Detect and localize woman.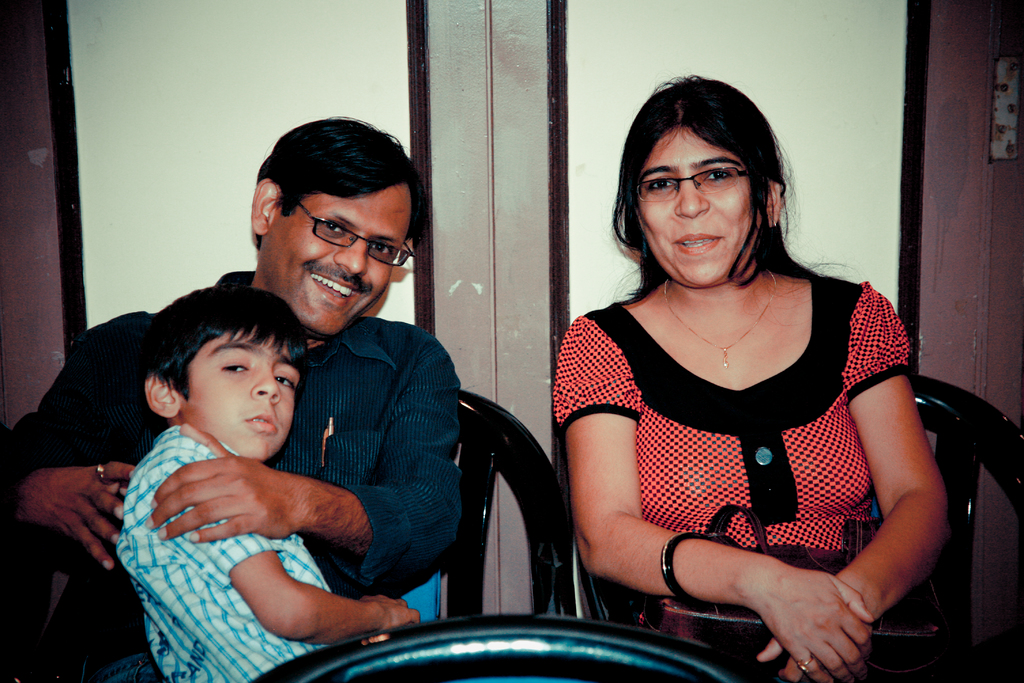
Localized at 541 76 945 672.
